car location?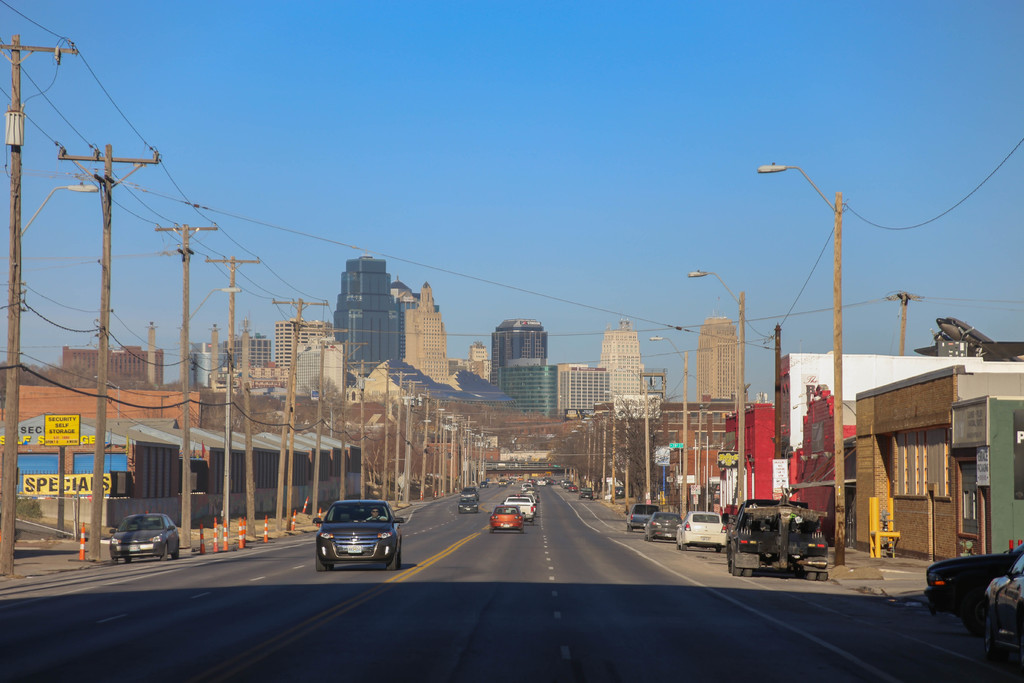
Rect(460, 486, 476, 495)
